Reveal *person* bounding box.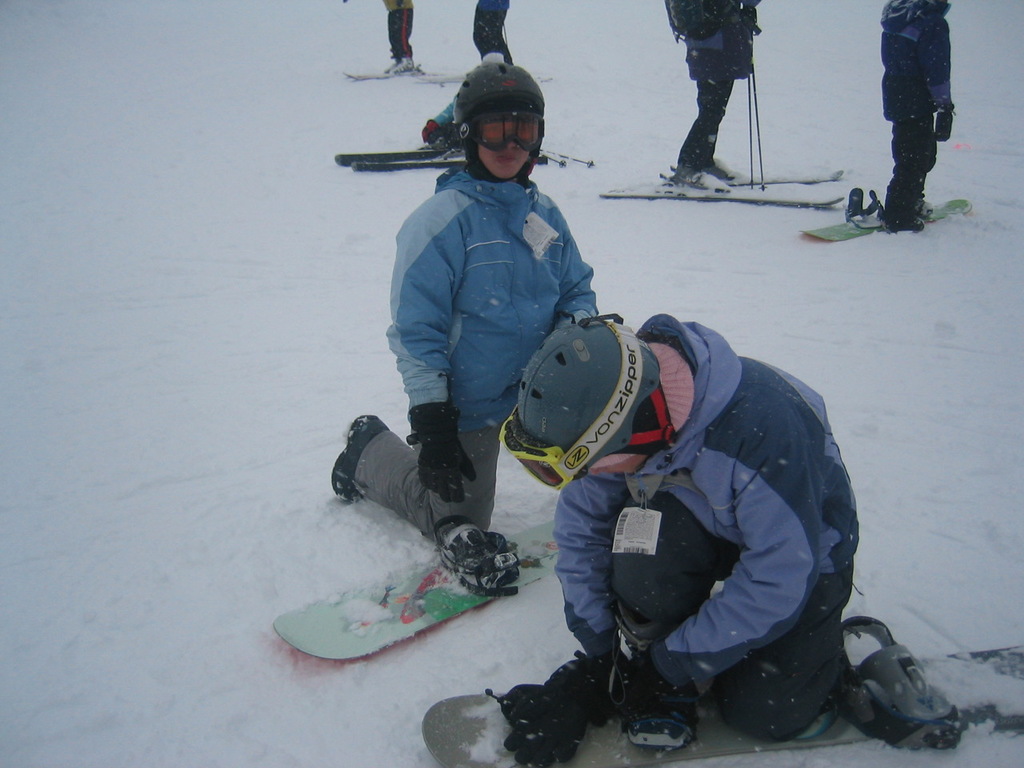
Revealed: <box>877,0,957,231</box>.
